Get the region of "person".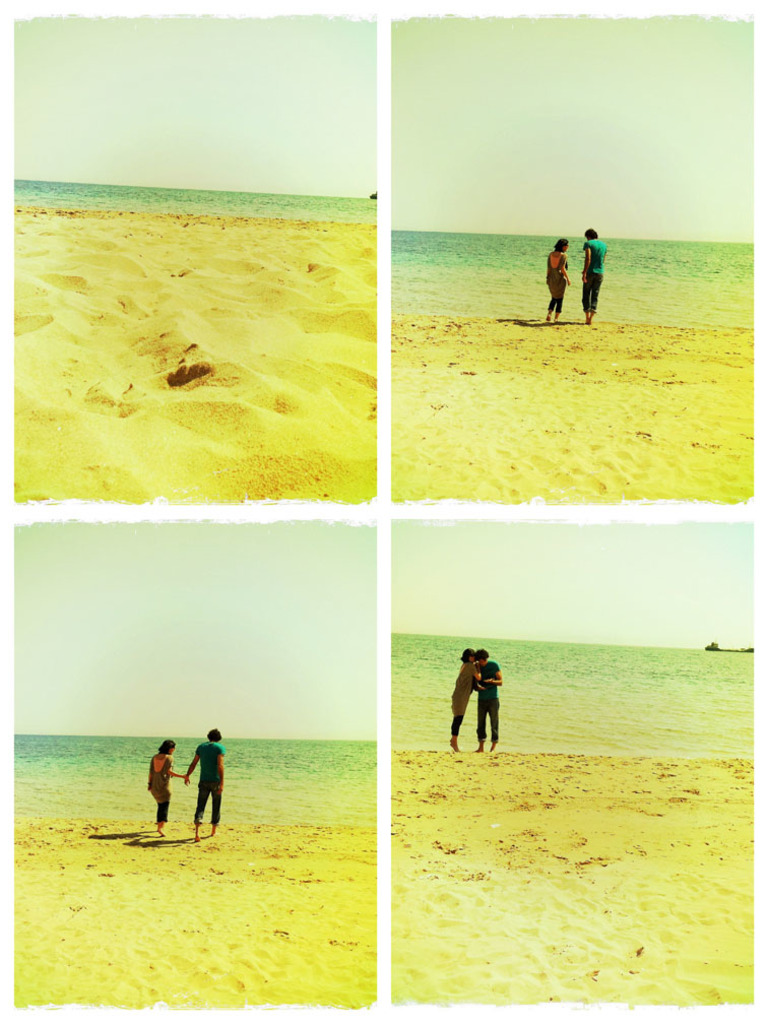
(left=176, top=725, right=223, bottom=838).
